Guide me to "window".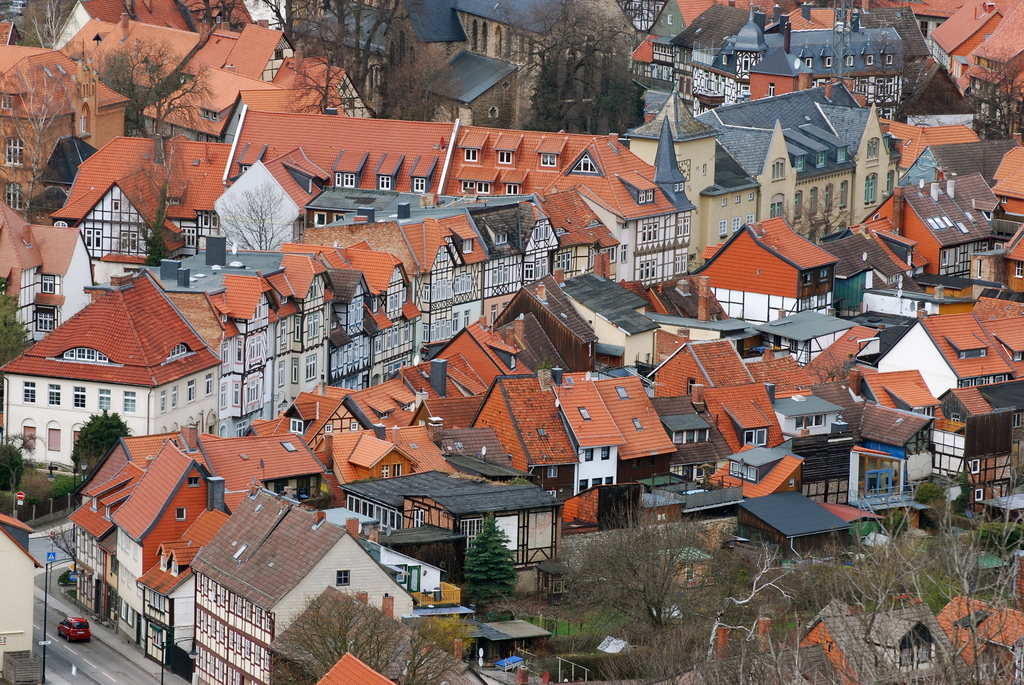
Guidance: bbox=[899, 626, 938, 664].
